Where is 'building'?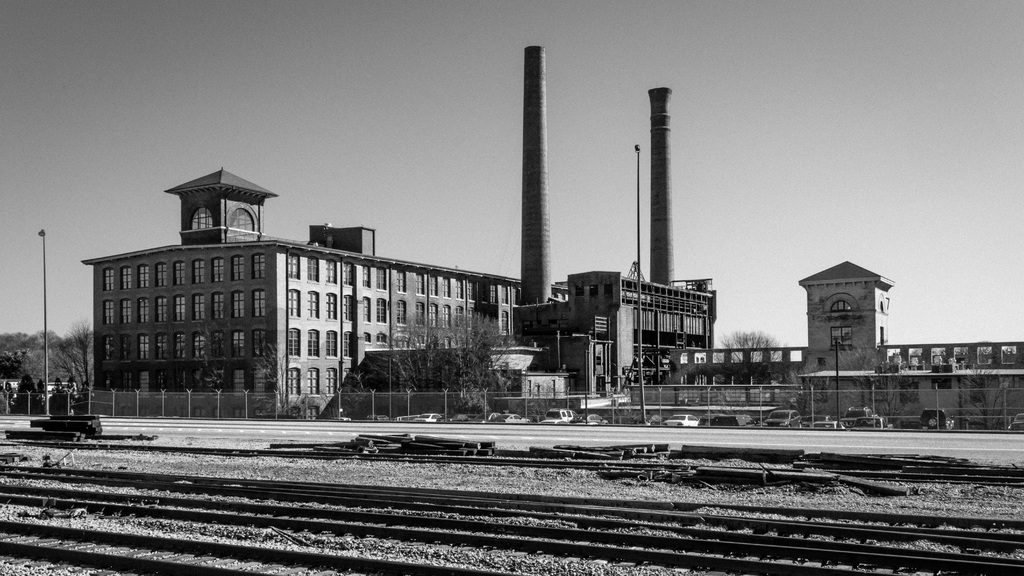
84:161:721:413.
